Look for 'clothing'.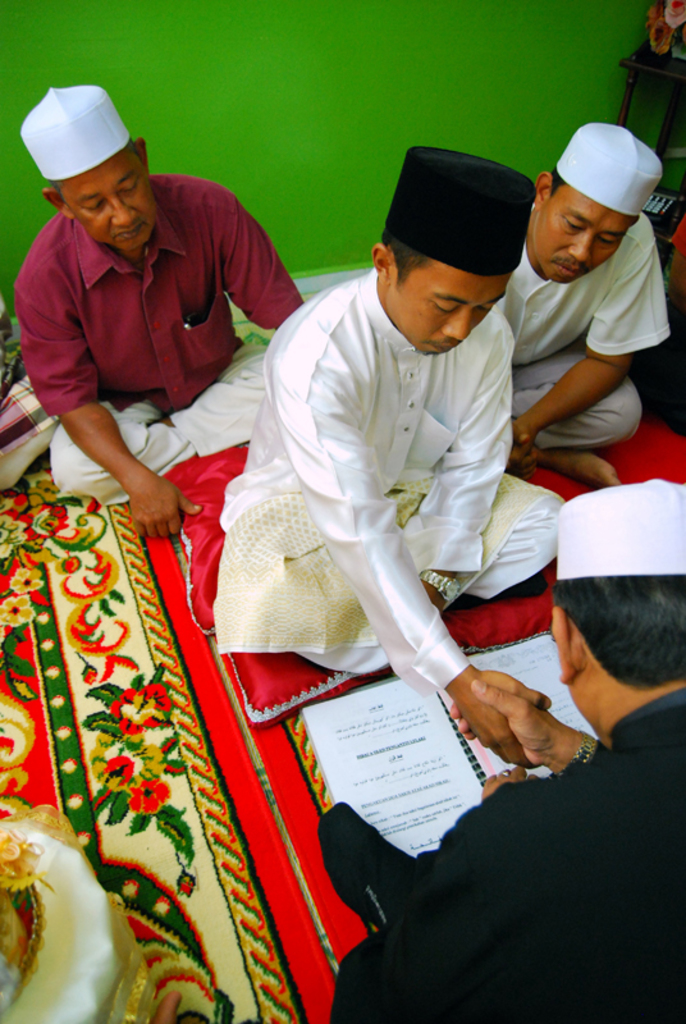
Found: [493,206,672,449].
